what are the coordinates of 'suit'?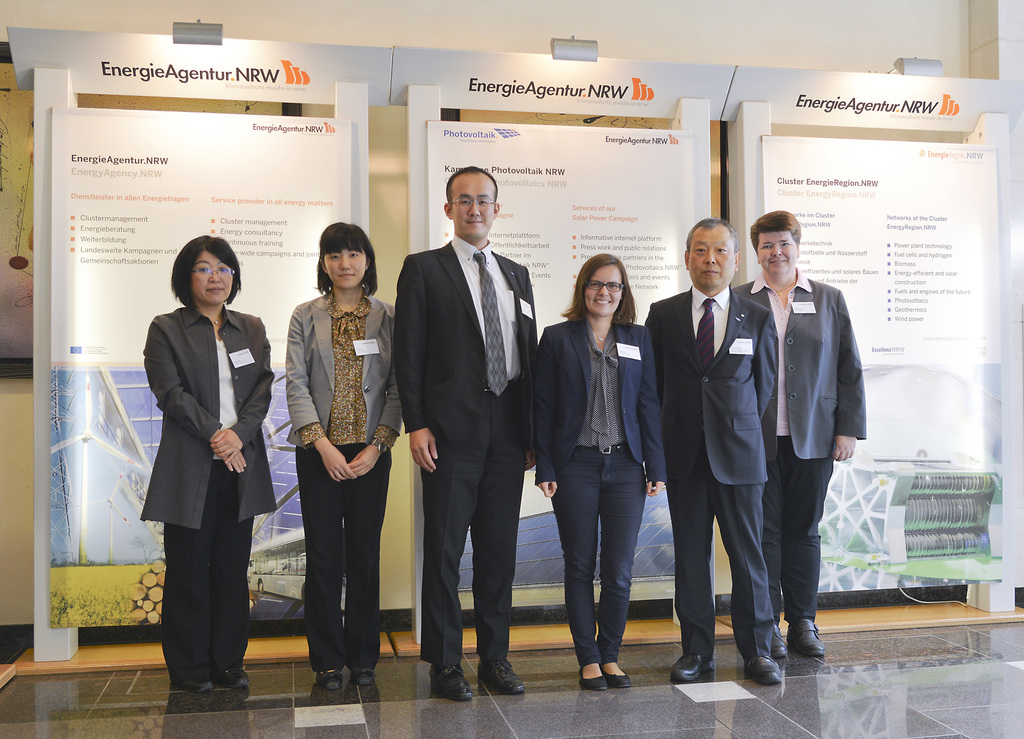
box=[730, 272, 872, 625].
